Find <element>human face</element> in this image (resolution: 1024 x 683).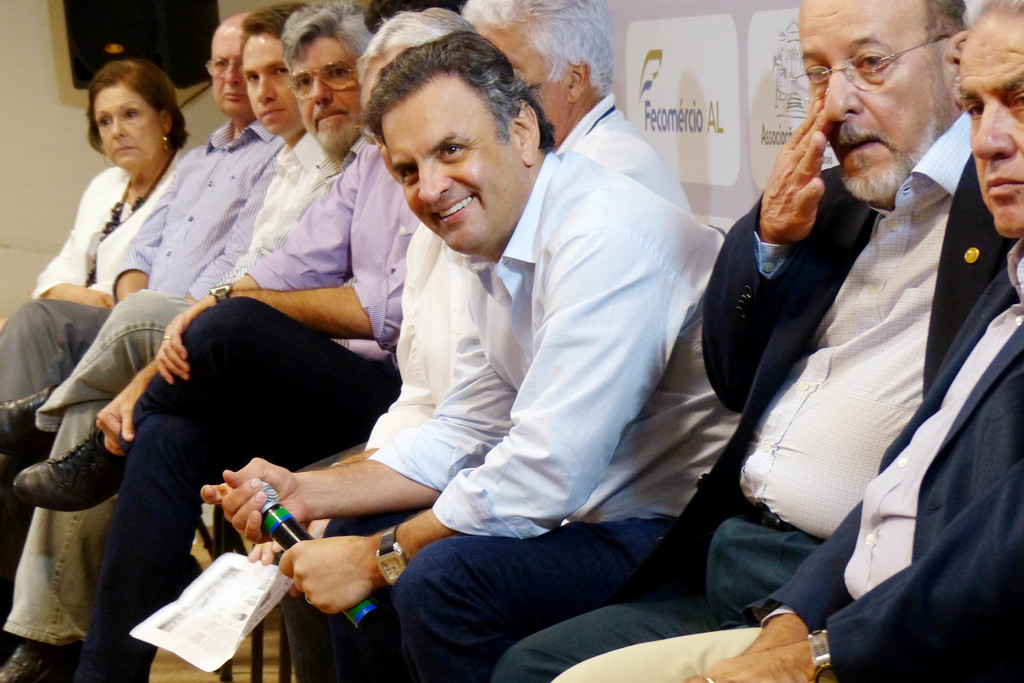
(x1=95, y1=84, x2=159, y2=172).
